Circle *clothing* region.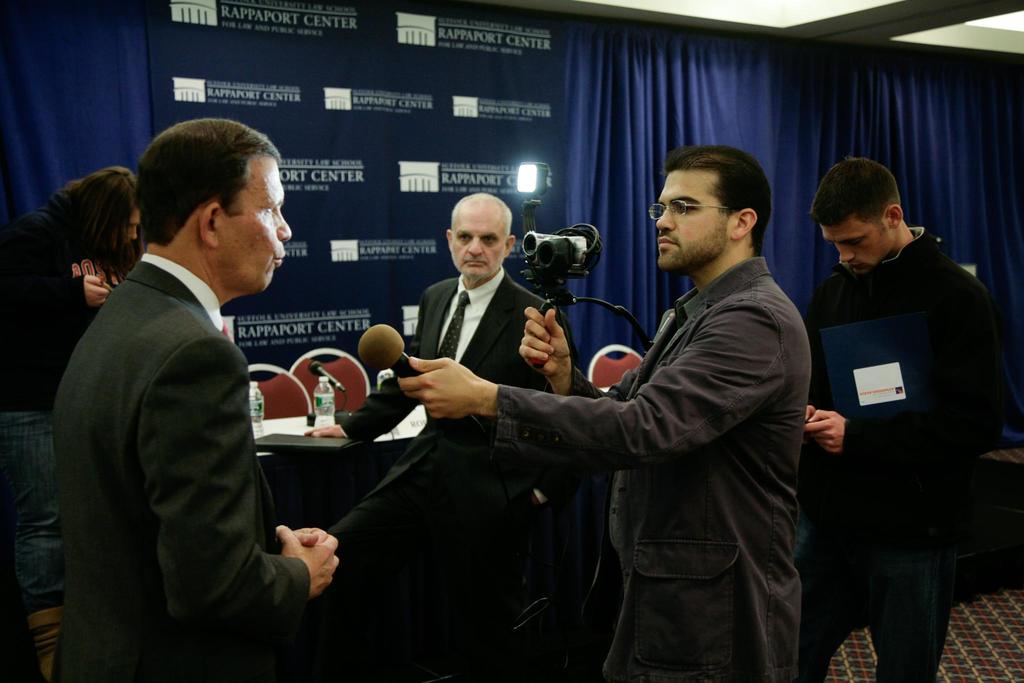
Region: crop(500, 256, 801, 682).
